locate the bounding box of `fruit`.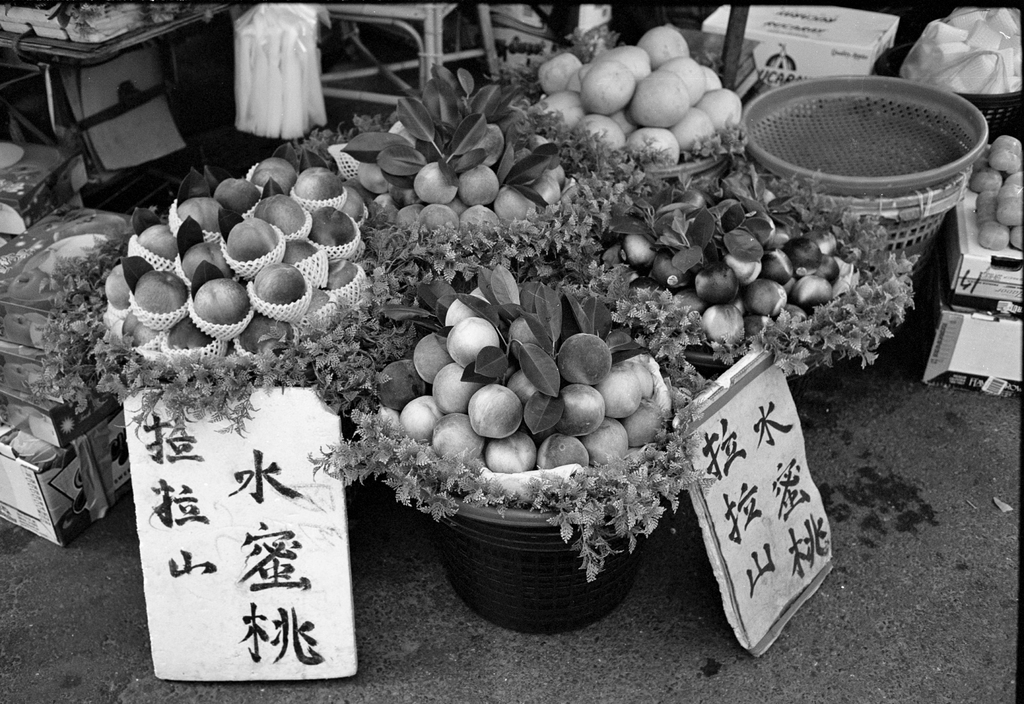
Bounding box: <box>308,207,356,252</box>.
